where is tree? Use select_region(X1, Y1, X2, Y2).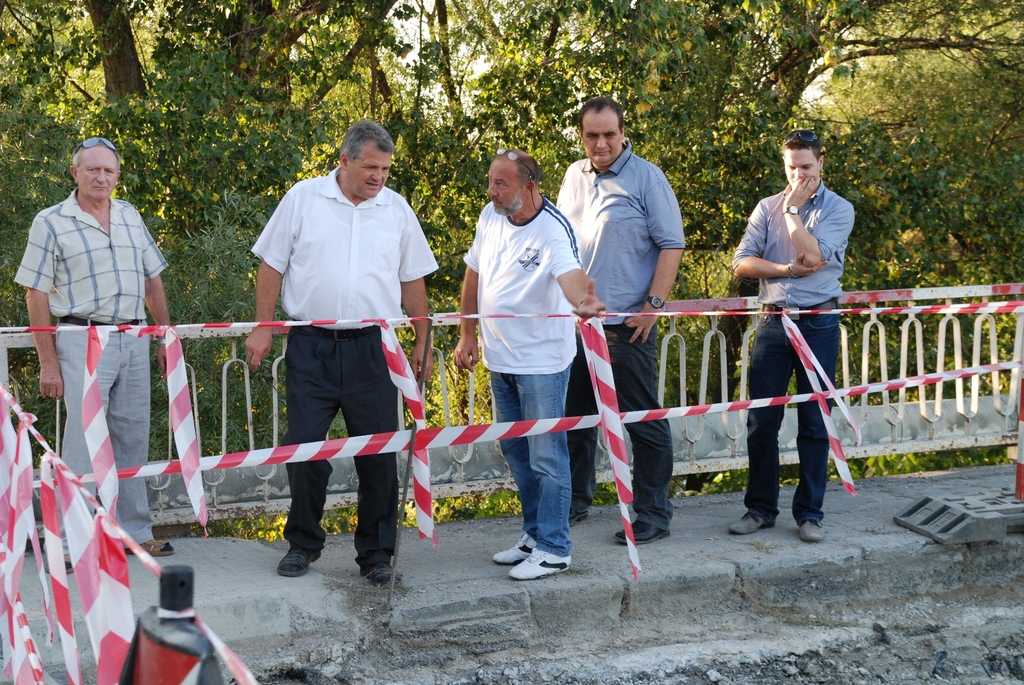
select_region(435, 0, 1020, 485).
